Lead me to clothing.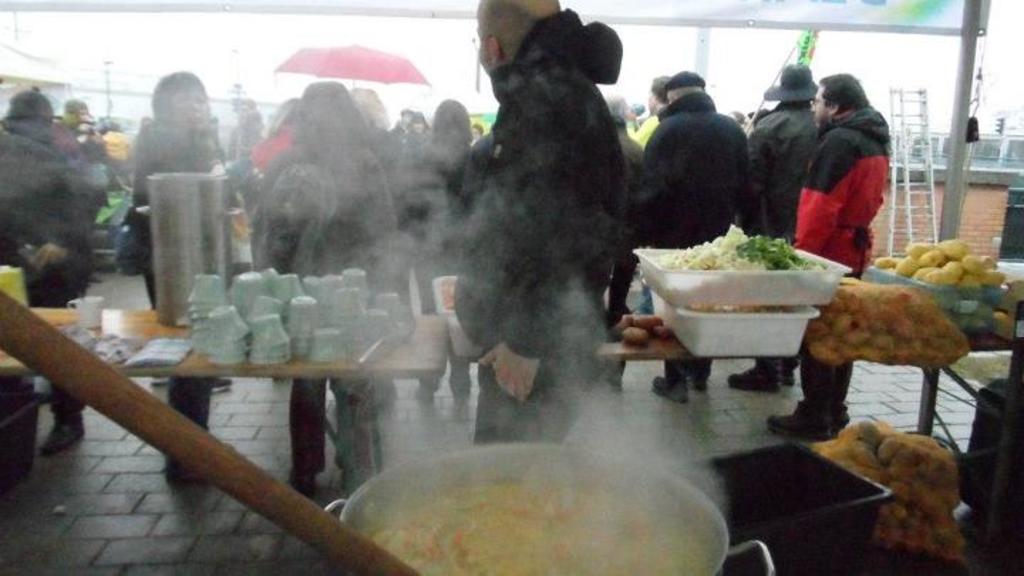
Lead to box(458, 6, 617, 444).
